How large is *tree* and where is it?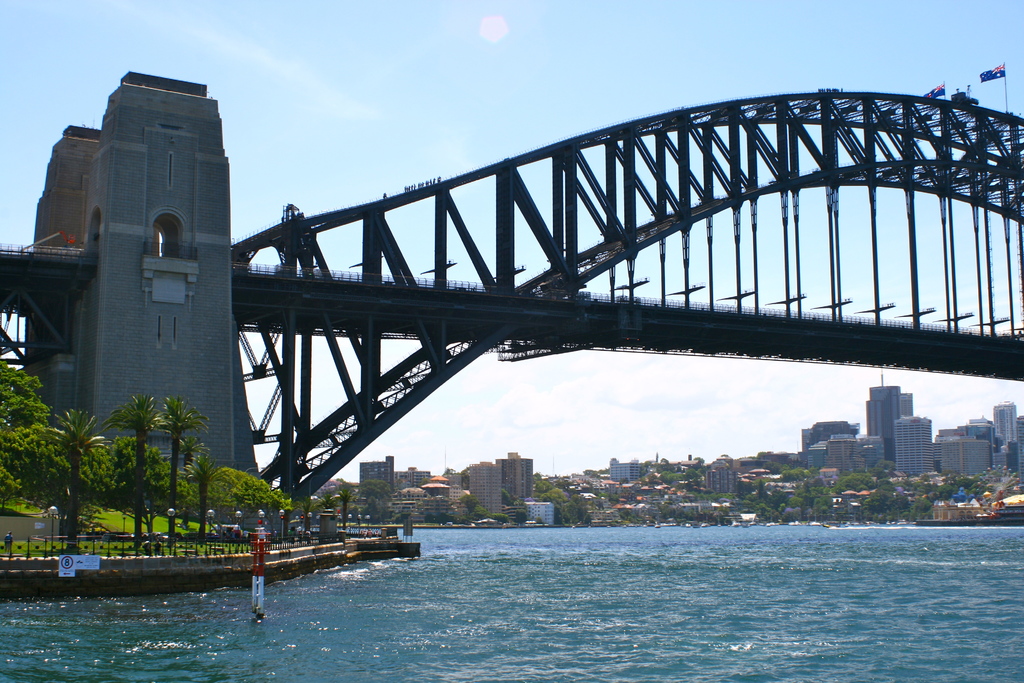
Bounding box: BBox(339, 485, 359, 534).
